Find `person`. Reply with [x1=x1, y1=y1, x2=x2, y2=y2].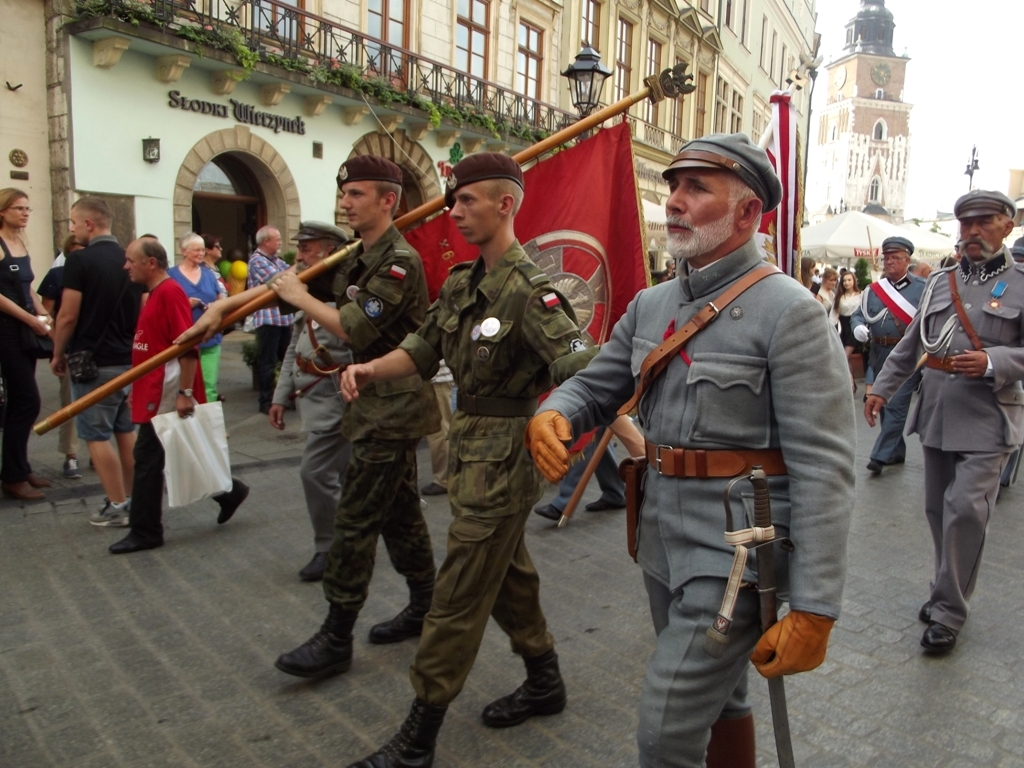
[x1=266, y1=220, x2=349, y2=587].
